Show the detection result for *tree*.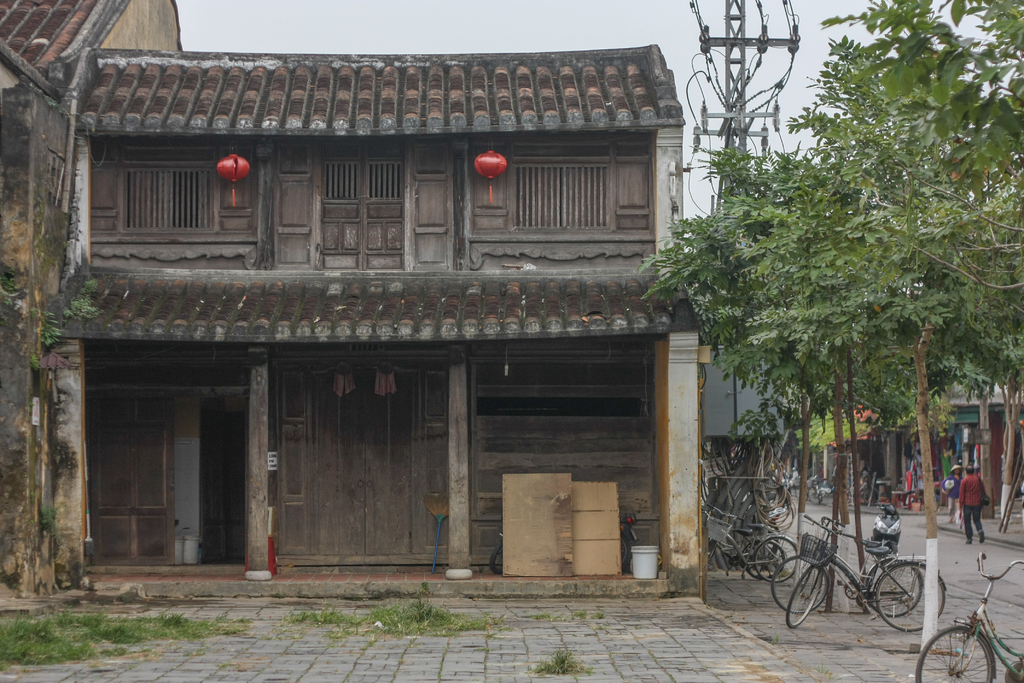
[left=639, top=34, right=1023, bottom=659].
